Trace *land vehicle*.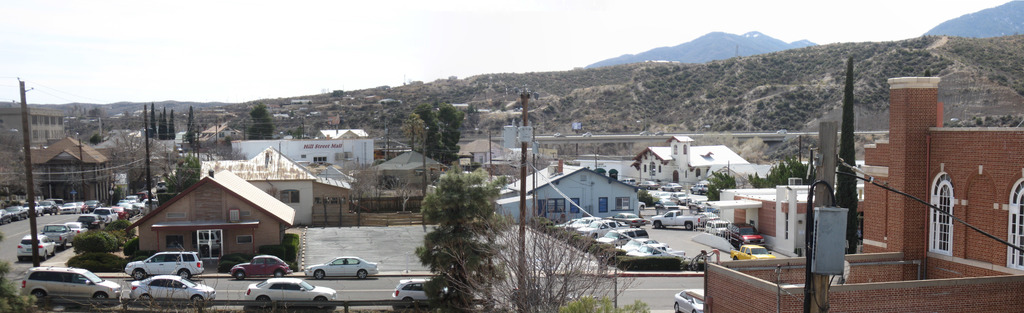
Traced to region(38, 199, 59, 217).
